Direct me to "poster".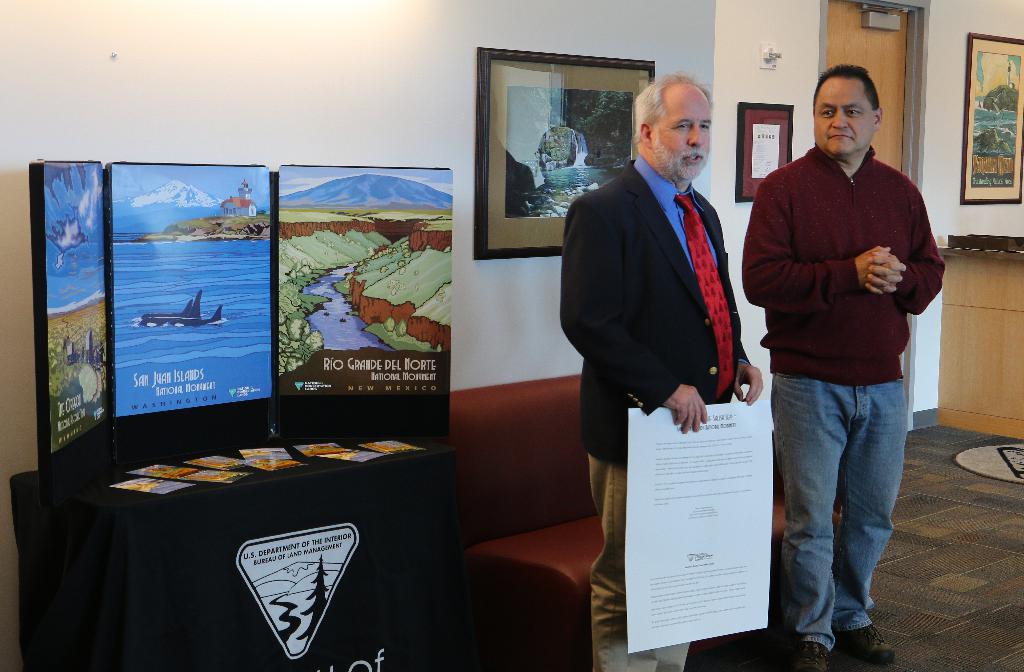
Direction: region(971, 52, 1020, 189).
